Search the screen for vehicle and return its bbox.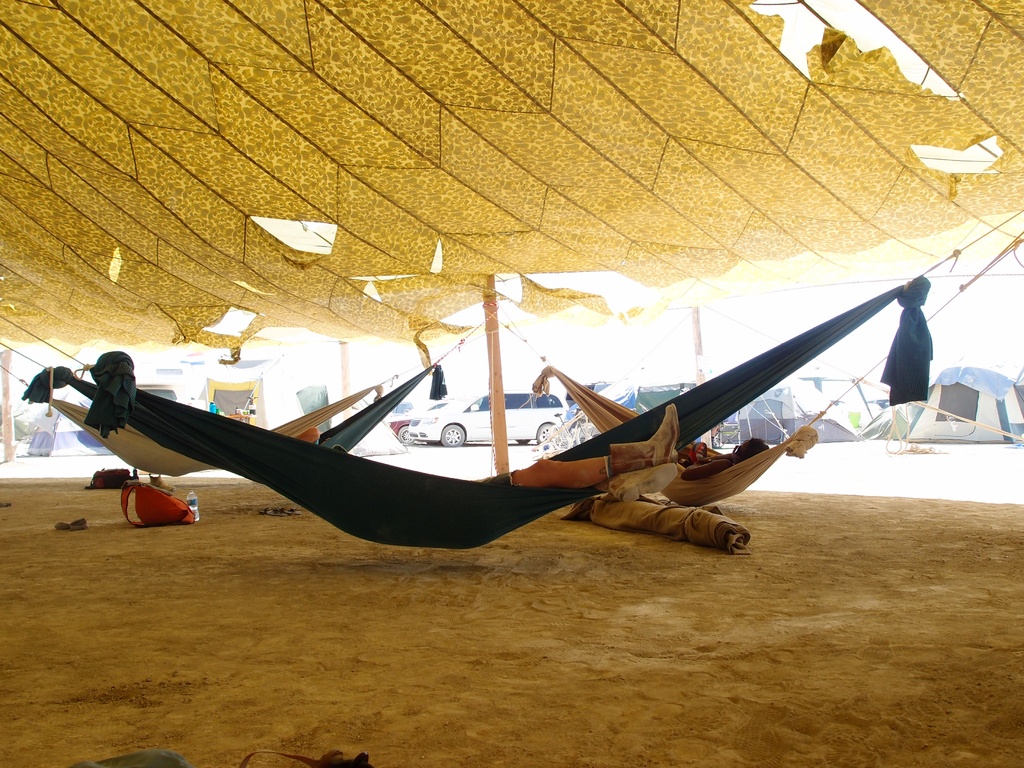
Found: pyautogui.locateOnScreen(390, 364, 579, 488).
